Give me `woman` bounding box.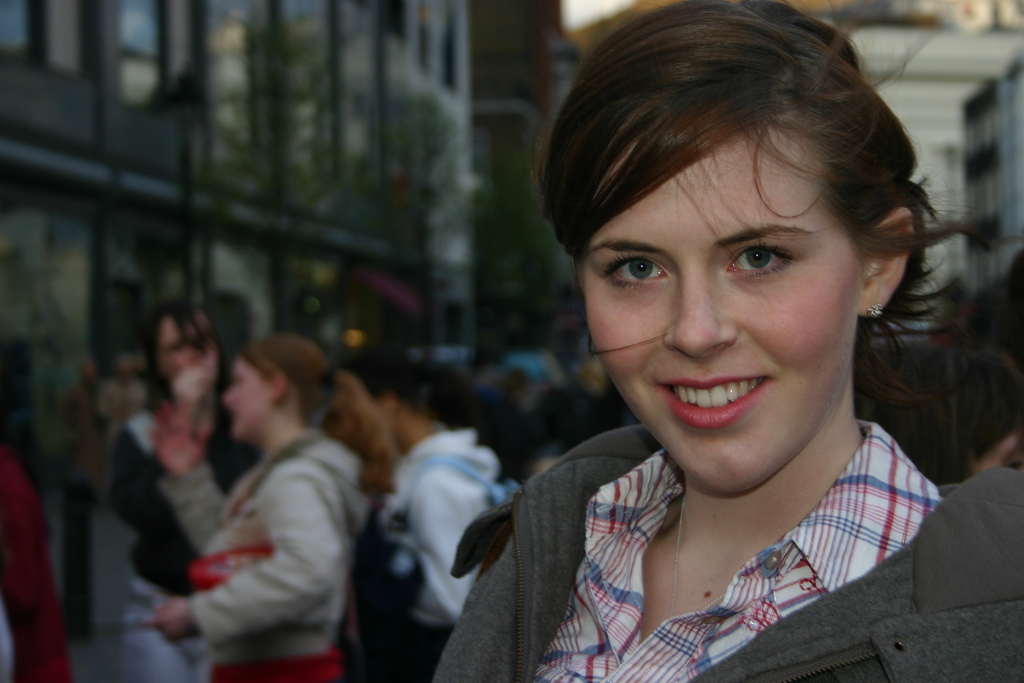
x1=141 y1=336 x2=399 y2=682.
